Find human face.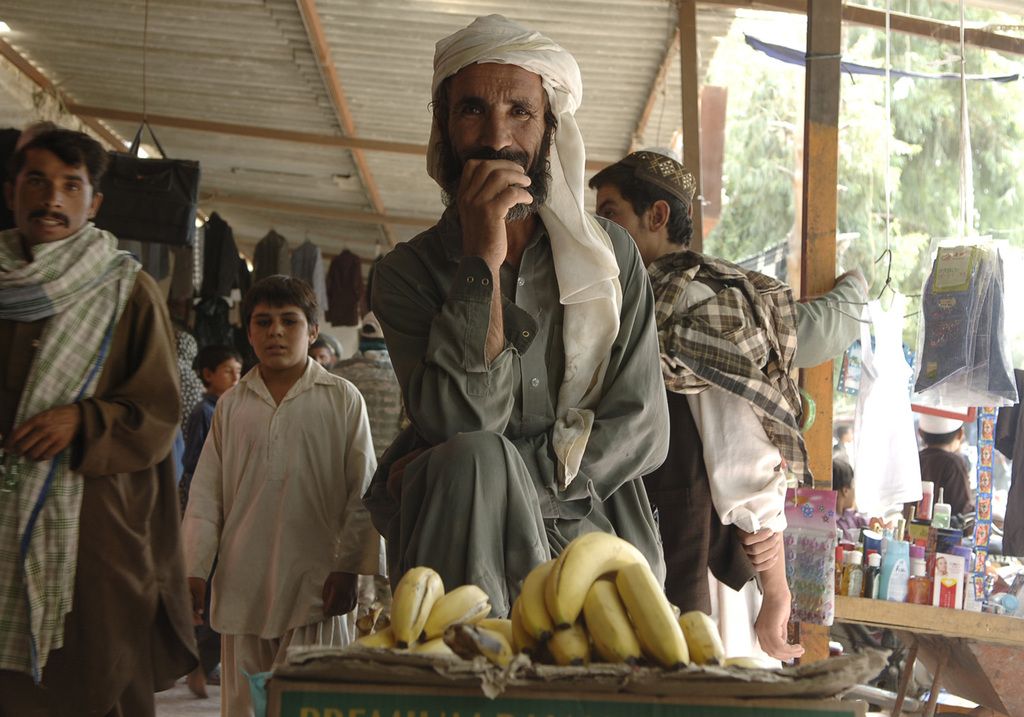
bbox=(598, 185, 649, 259).
